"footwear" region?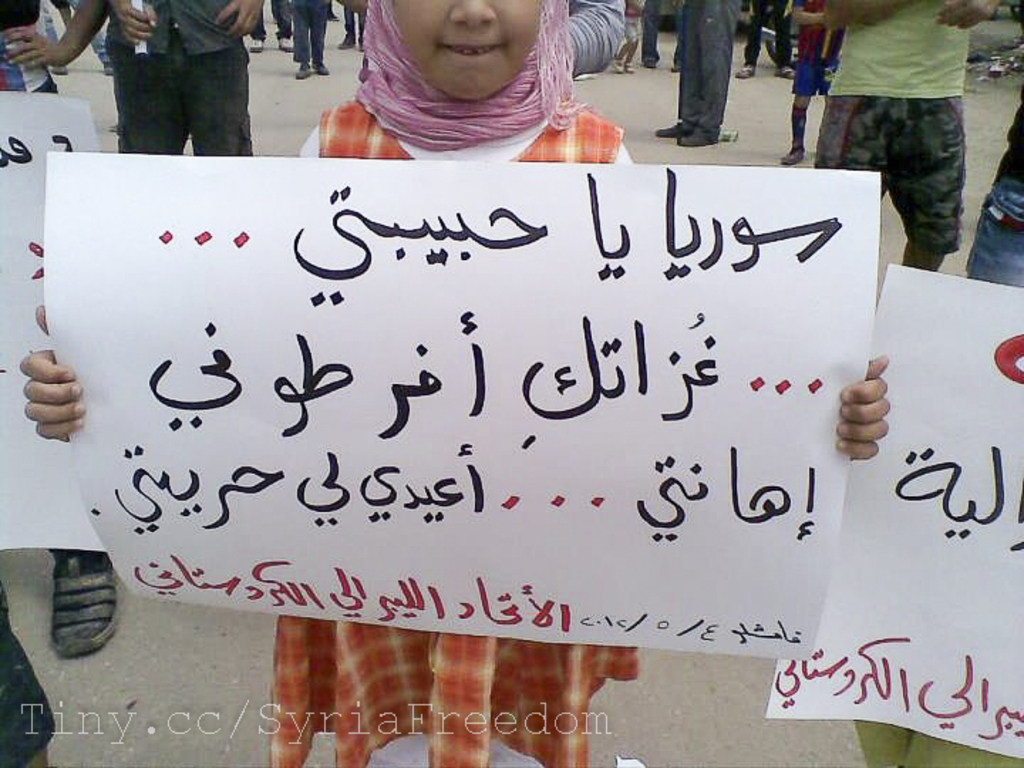
(316, 64, 327, 71)
